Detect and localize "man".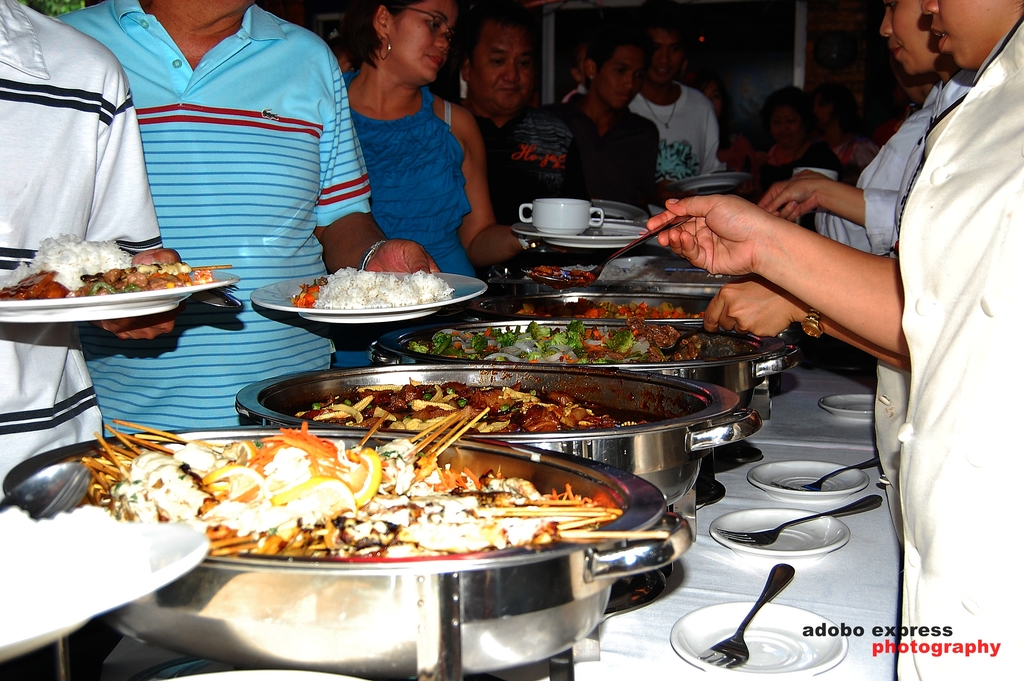
Localized at x1=460 y1=8 x2=609 y2=220.
